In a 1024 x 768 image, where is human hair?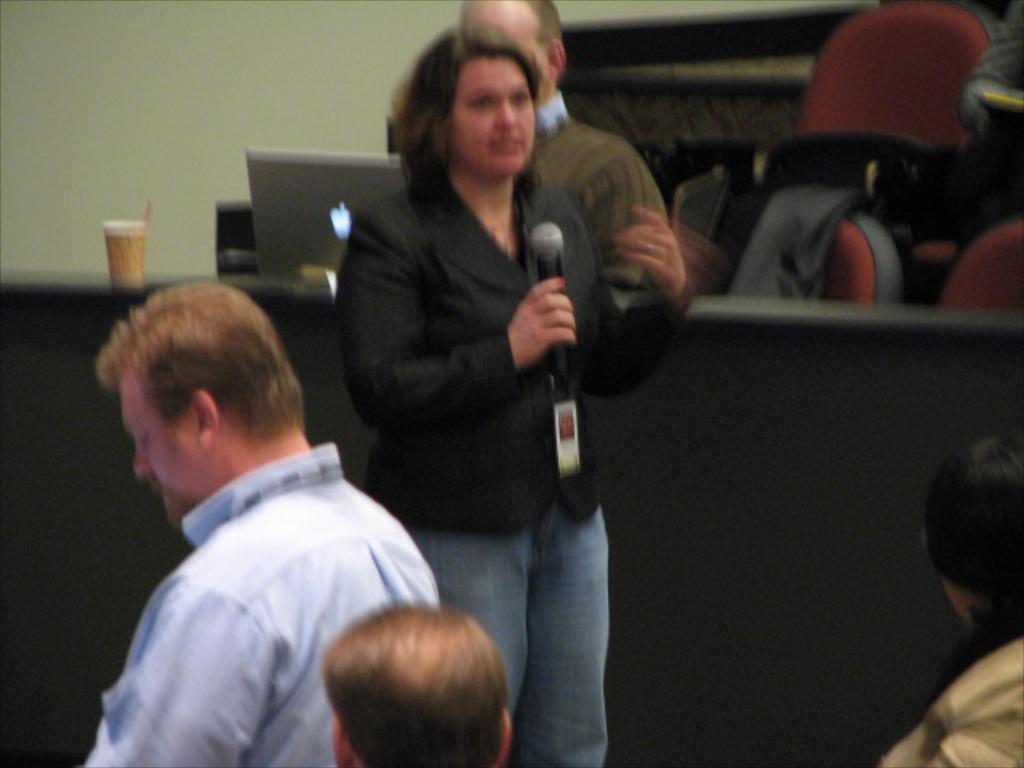
locate(93, 283, 302, 446).
